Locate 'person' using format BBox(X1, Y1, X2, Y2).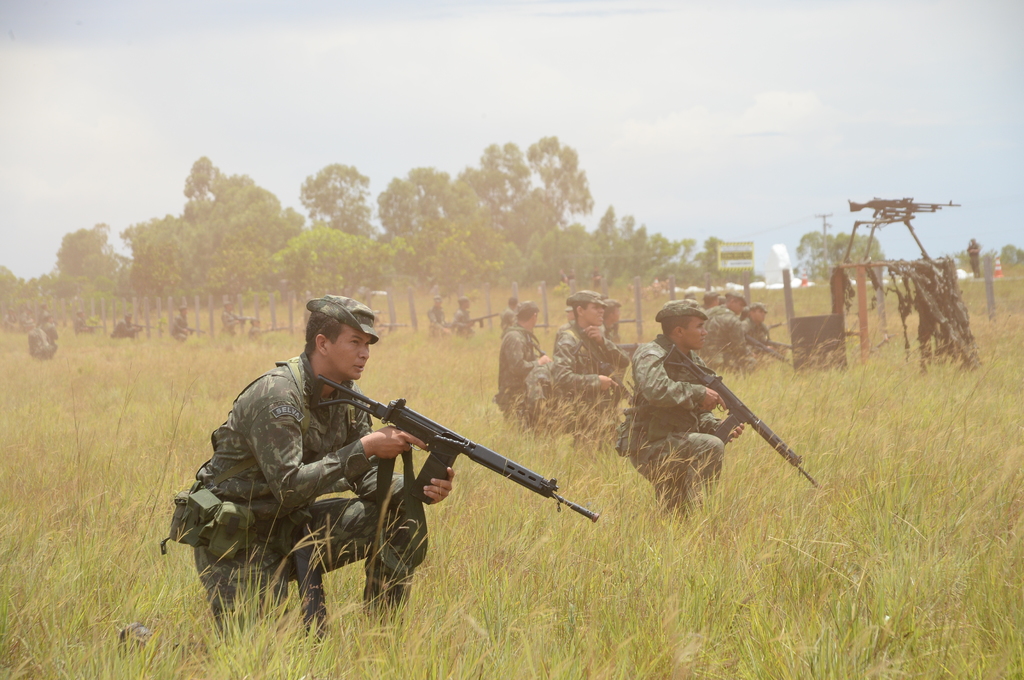
BBox(494, 306, 555, 429).
